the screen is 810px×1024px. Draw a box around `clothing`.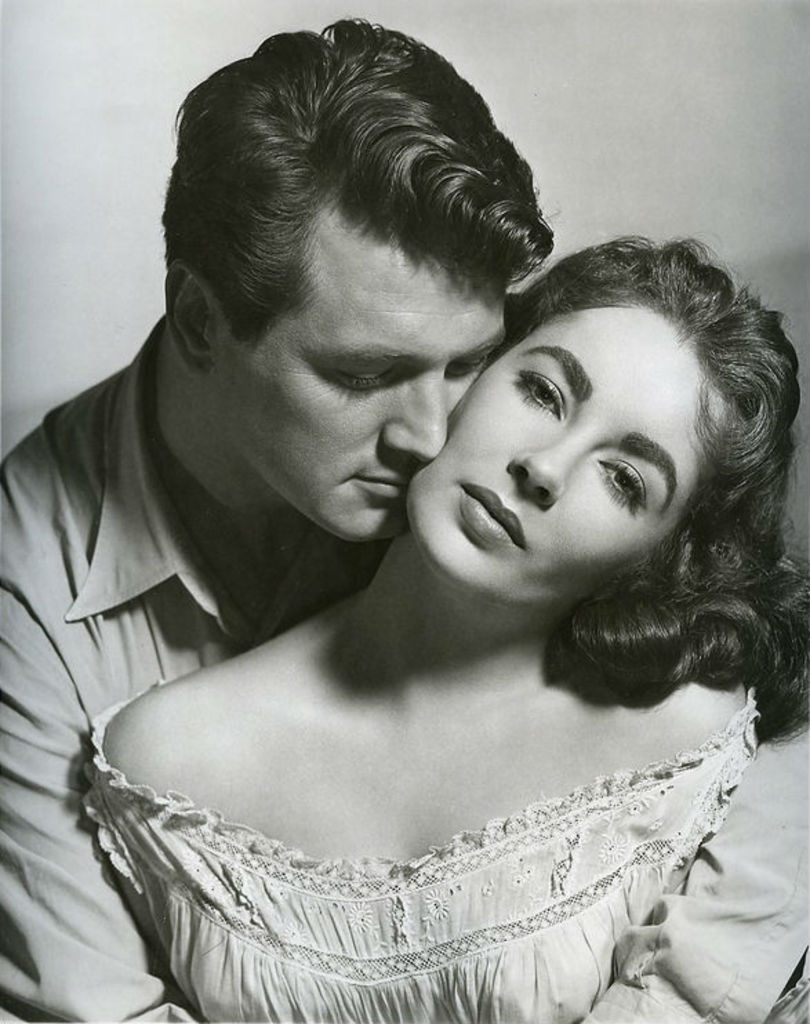
BBox(0, 316, 344, 1023).
